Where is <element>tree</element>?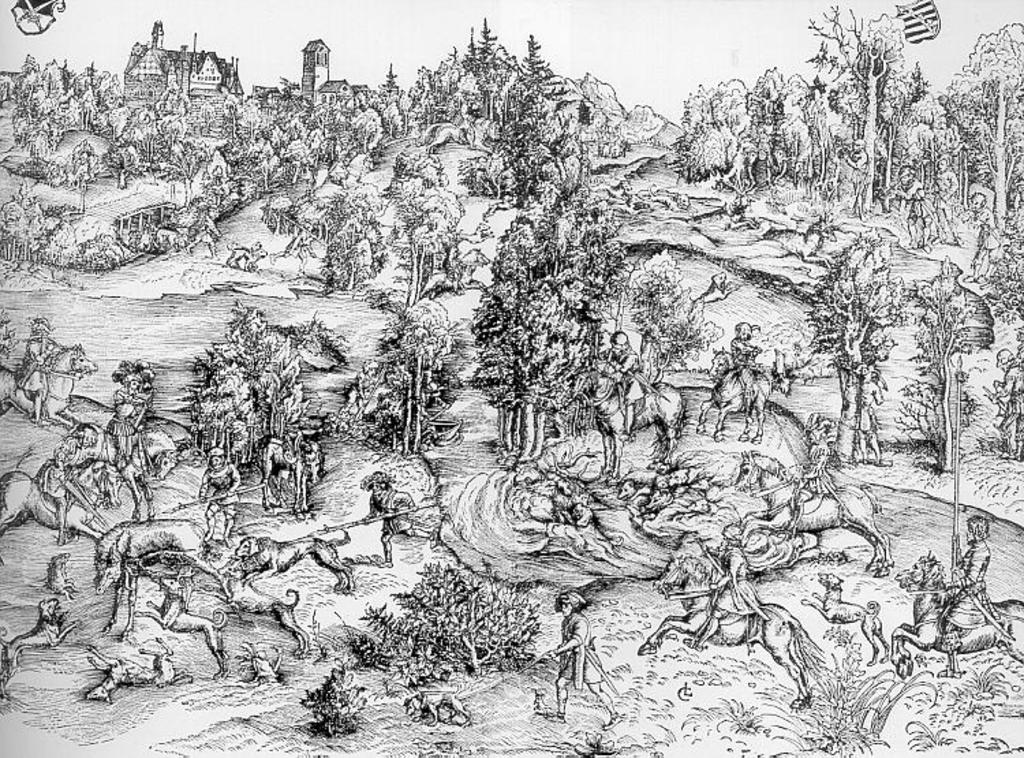
{"left": 193, "top": 303, "right": 314, "bottom": 482}.
